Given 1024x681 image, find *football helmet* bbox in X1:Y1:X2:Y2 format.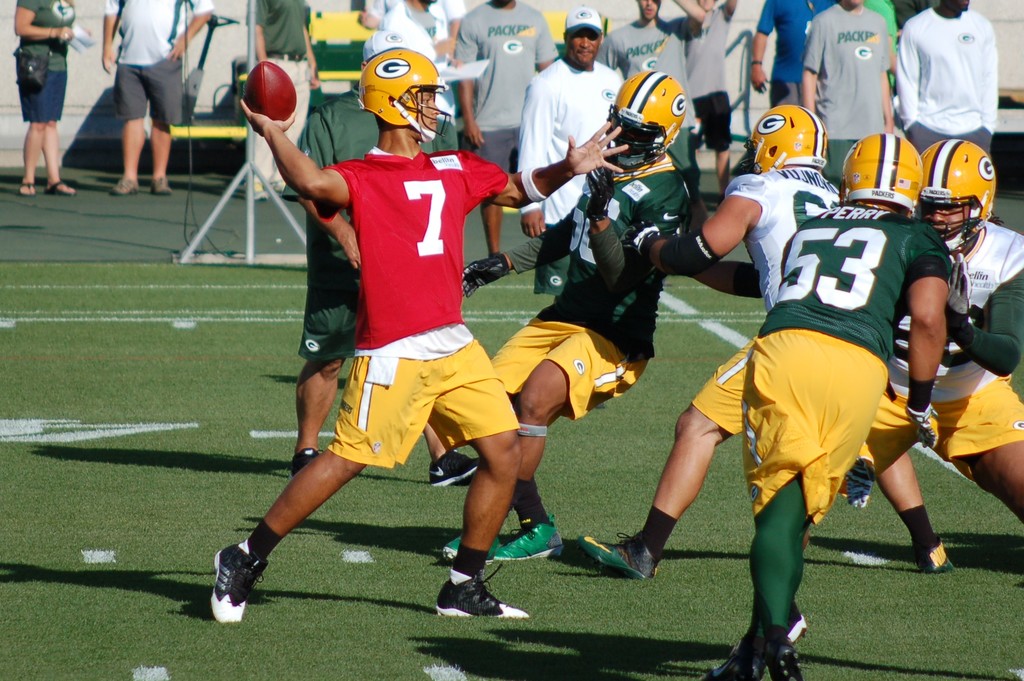
606:72:687:173.
